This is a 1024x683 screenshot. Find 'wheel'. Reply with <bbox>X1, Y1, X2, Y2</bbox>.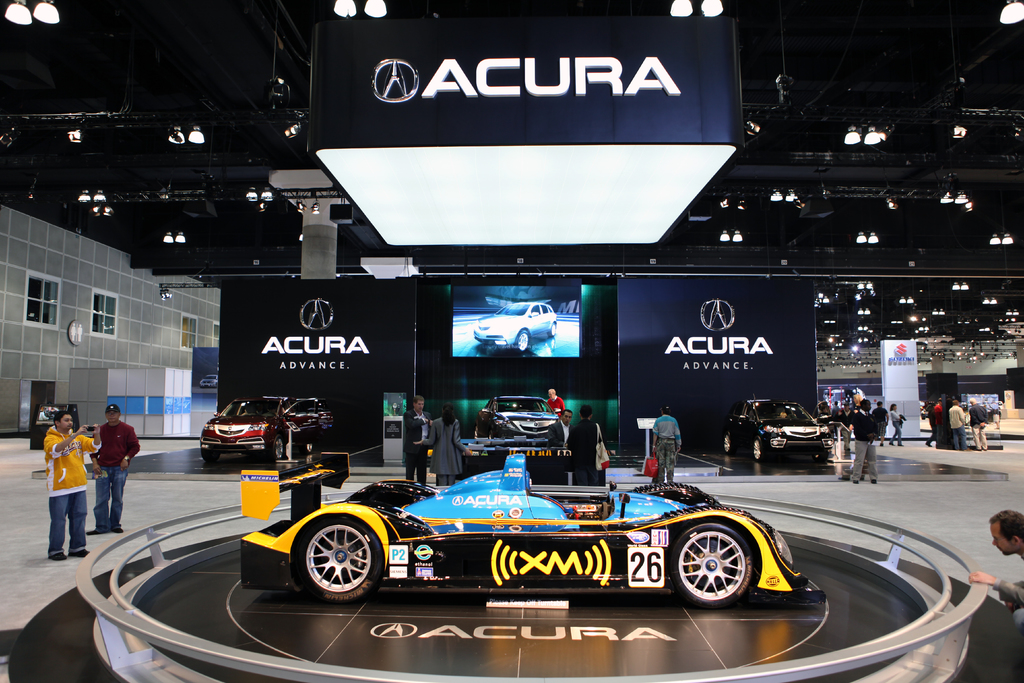
<bbox>748, 436, 770, 462</bbox>.
